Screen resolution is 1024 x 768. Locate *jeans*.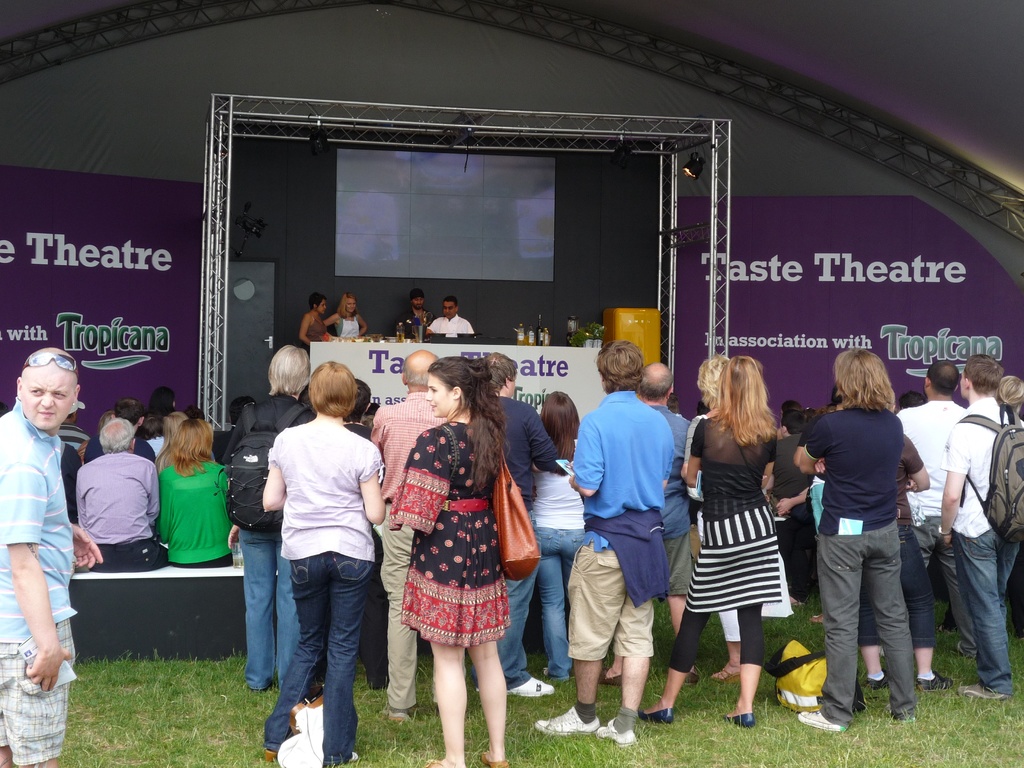
bbox=[493, 515, 541, 691].
